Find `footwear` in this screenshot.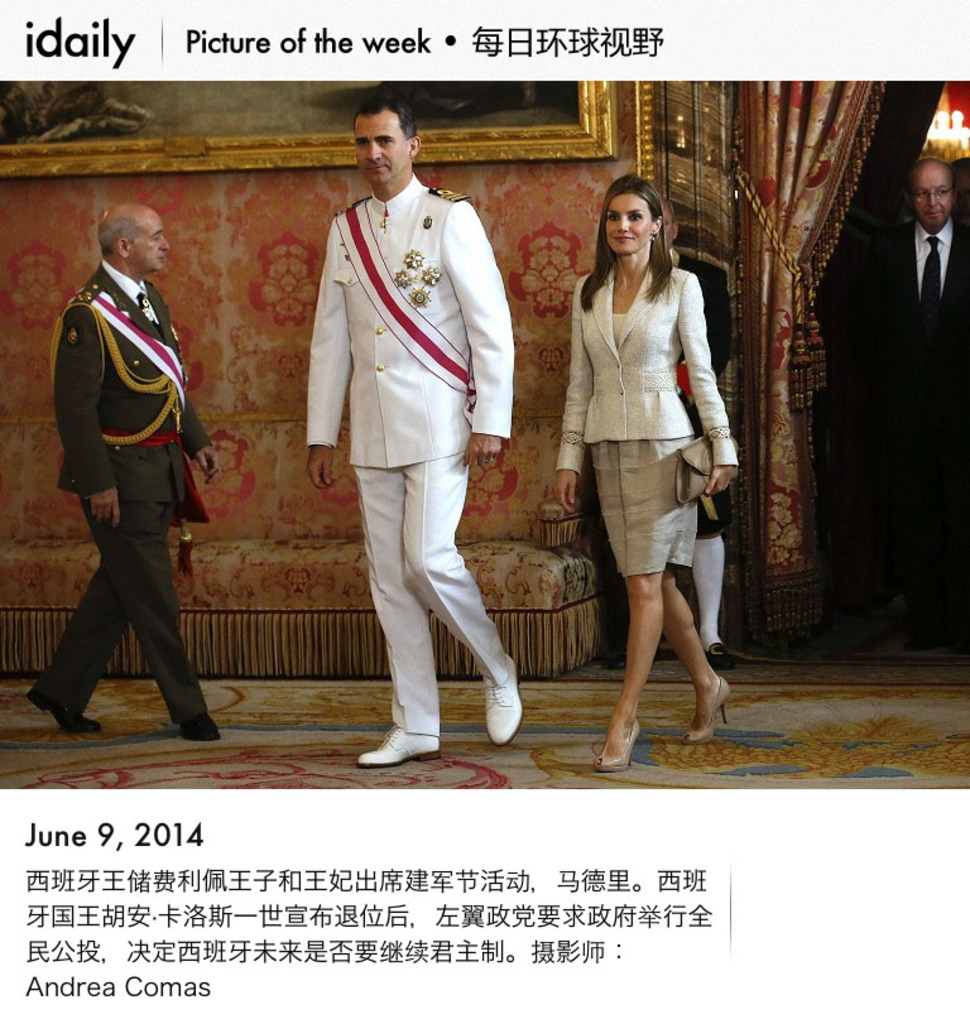
The bounding box for `footwear` is box(480, 652, 525, 746).
